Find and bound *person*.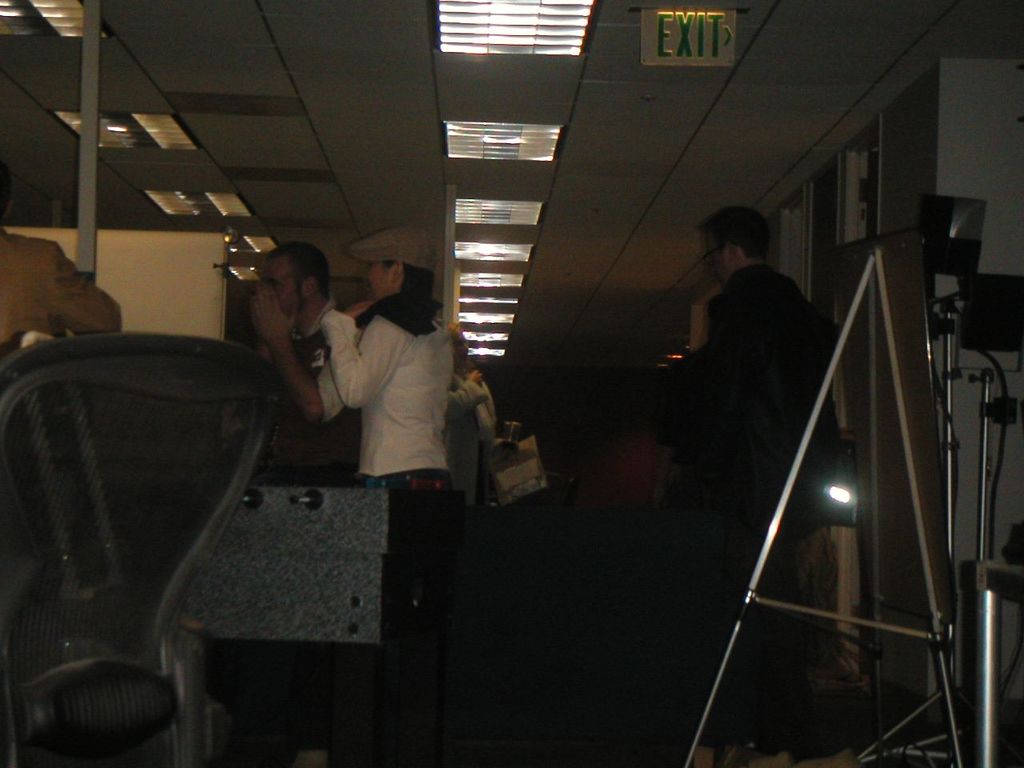
Bound: box(249, 244, 377, 480).
